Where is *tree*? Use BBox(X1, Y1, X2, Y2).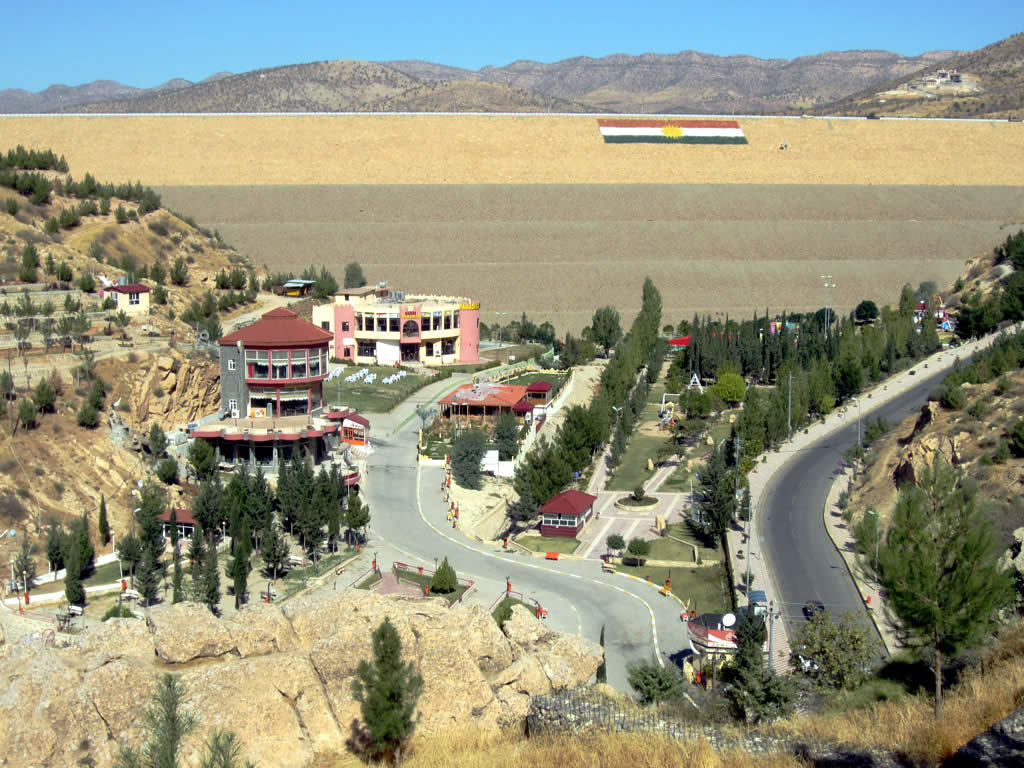
BBox(117, 669, 206, 767).
